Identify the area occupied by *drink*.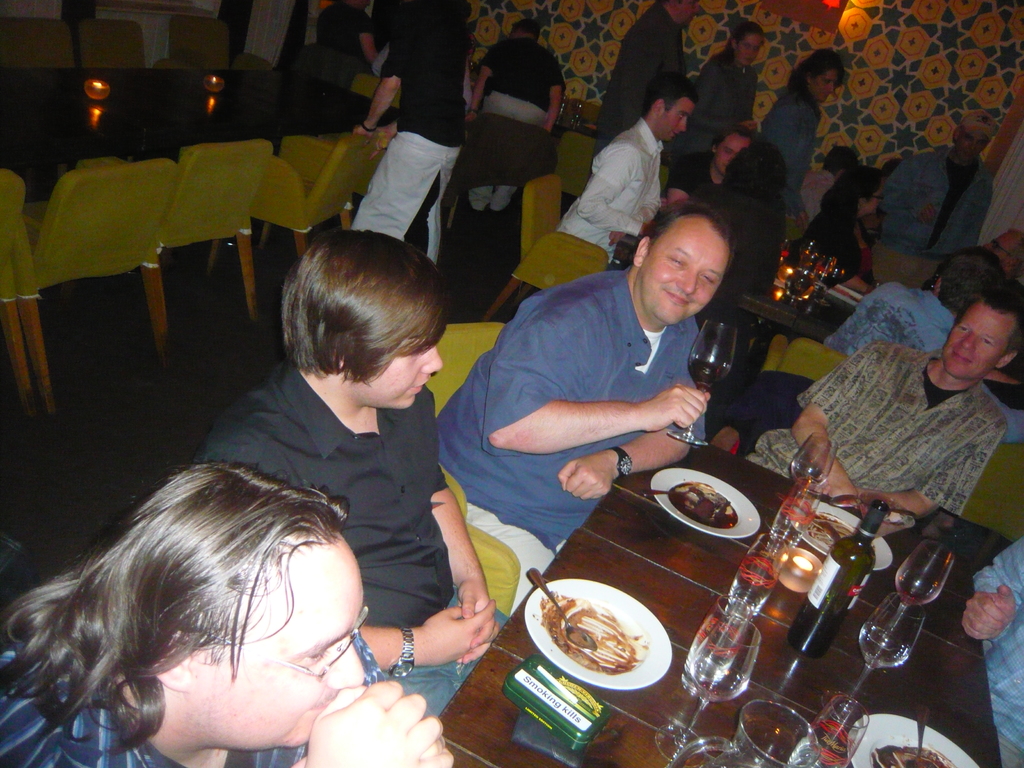
Area: {"left": 783, "top": 597, "right": 845, "bottom": 660}.
